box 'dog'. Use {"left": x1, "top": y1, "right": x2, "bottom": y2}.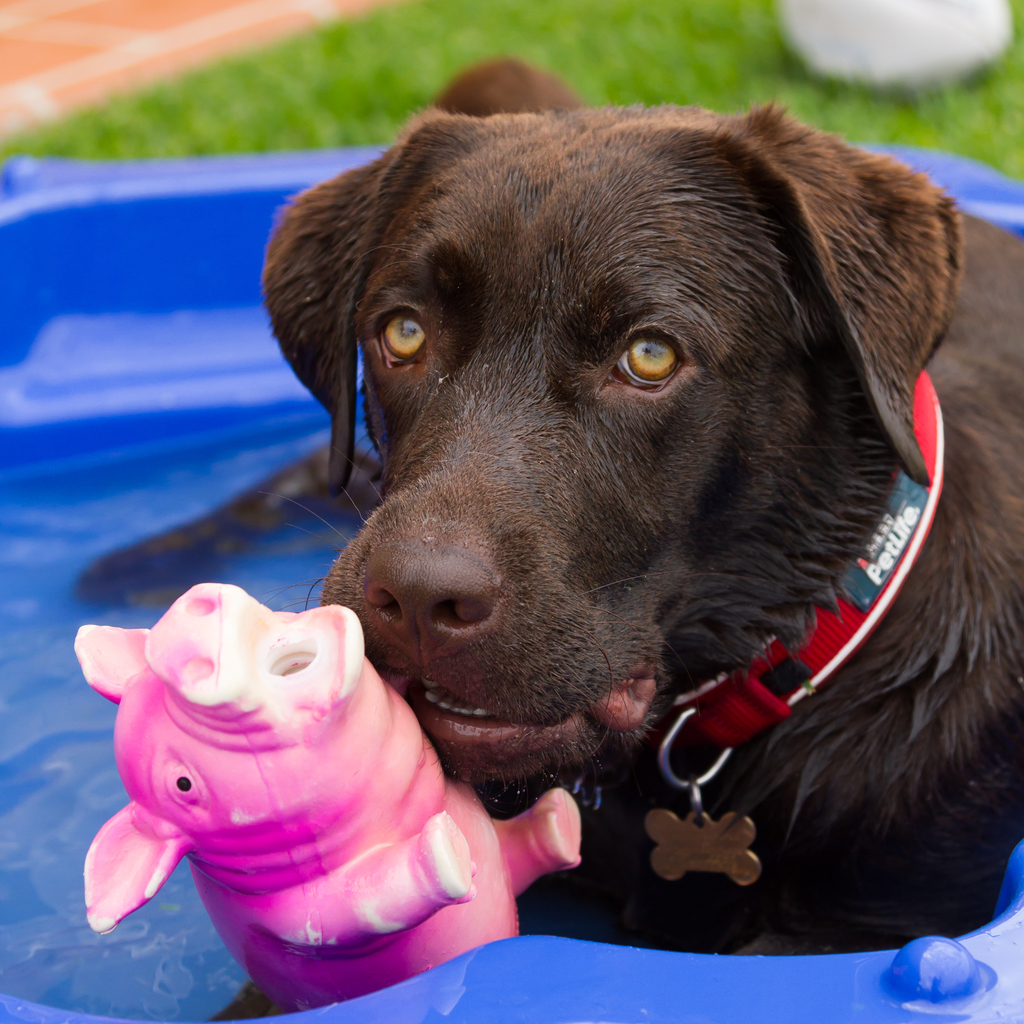
{"left": 72, "top": 56, "right": 1023, "bottom": 1022}.
